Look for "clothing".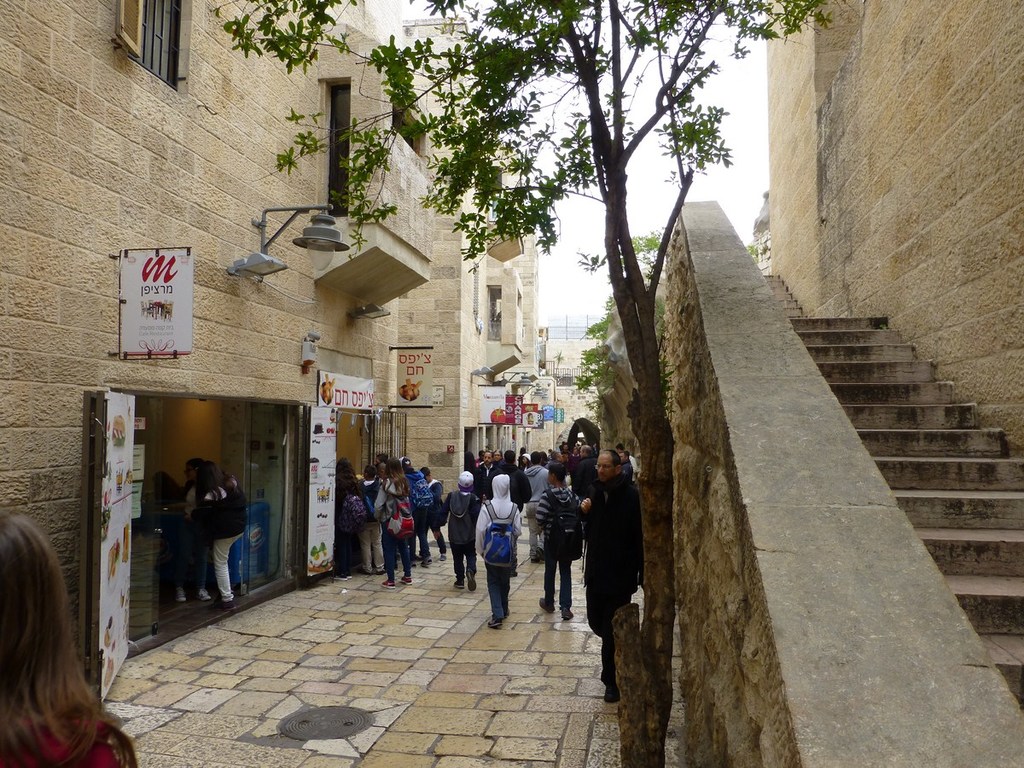
Found: detection(527, 489, 581, 602).
